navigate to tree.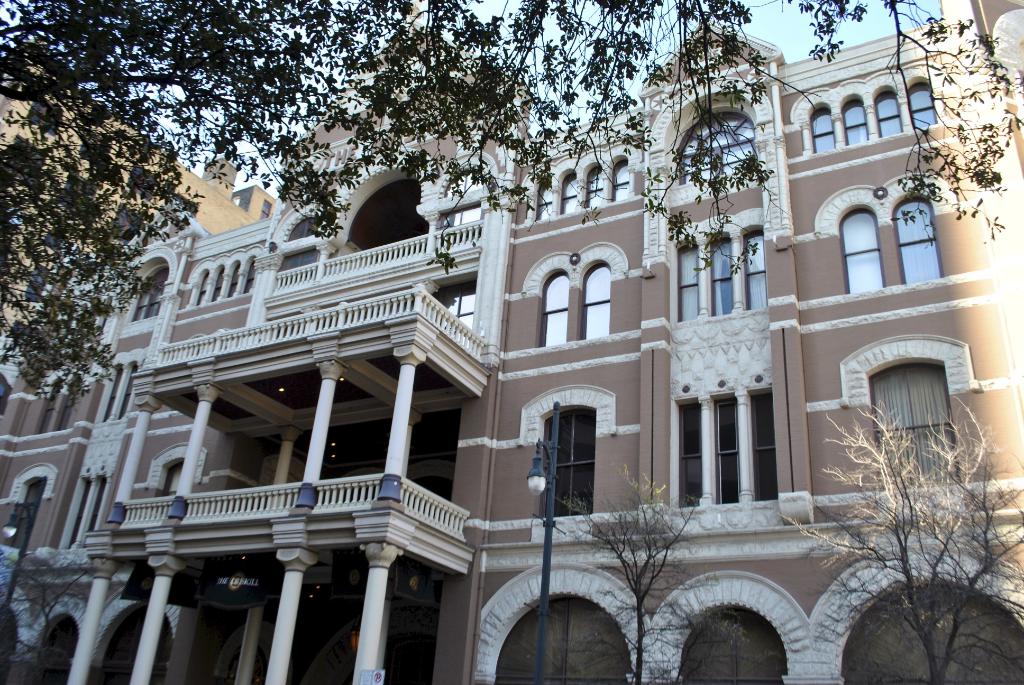
Navigation target: [x1=0, y1=541, x2=120, y2=684].
